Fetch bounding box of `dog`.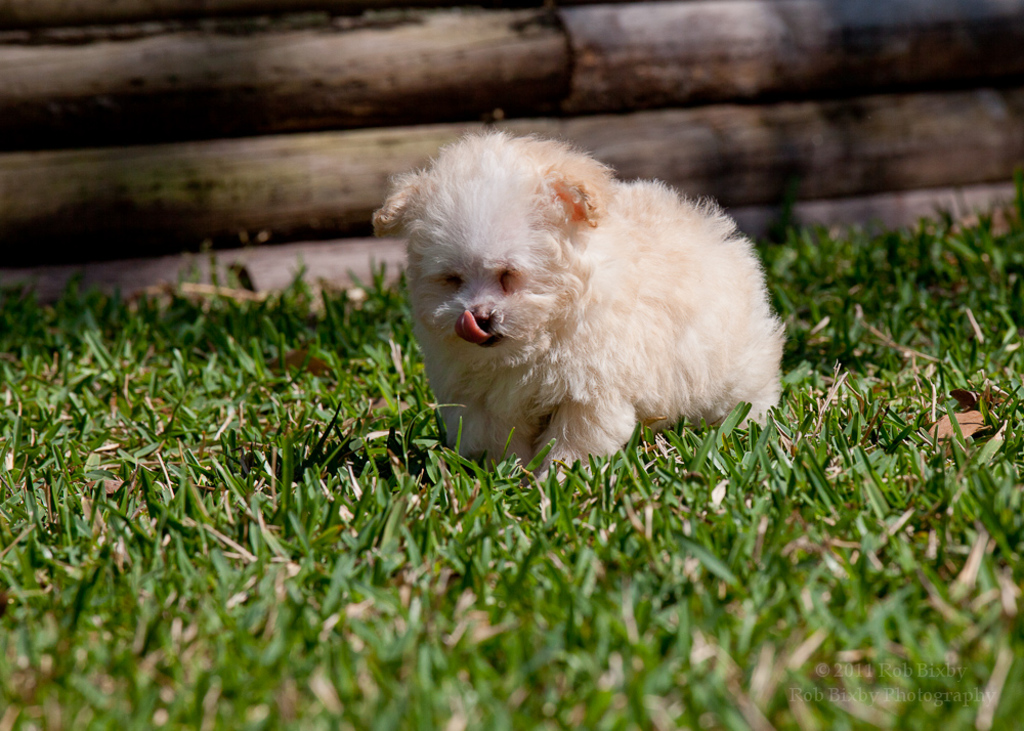
Bbox: 369:138:785:480.
